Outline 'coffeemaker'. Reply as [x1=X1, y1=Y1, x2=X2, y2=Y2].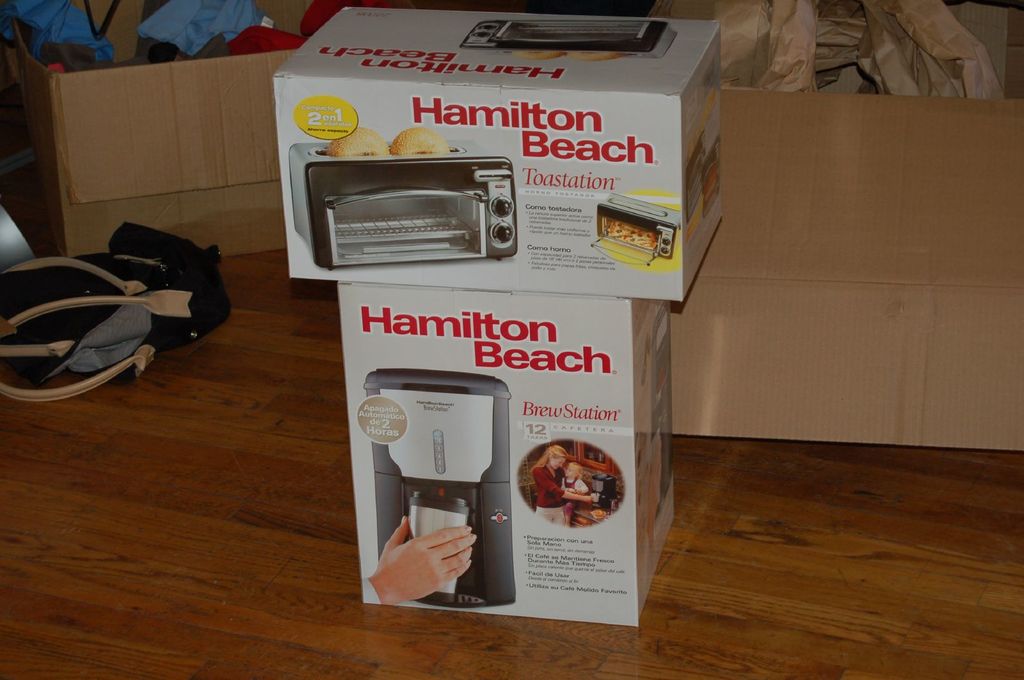
[x1=342, y1=342, x2=538, y2=642].
